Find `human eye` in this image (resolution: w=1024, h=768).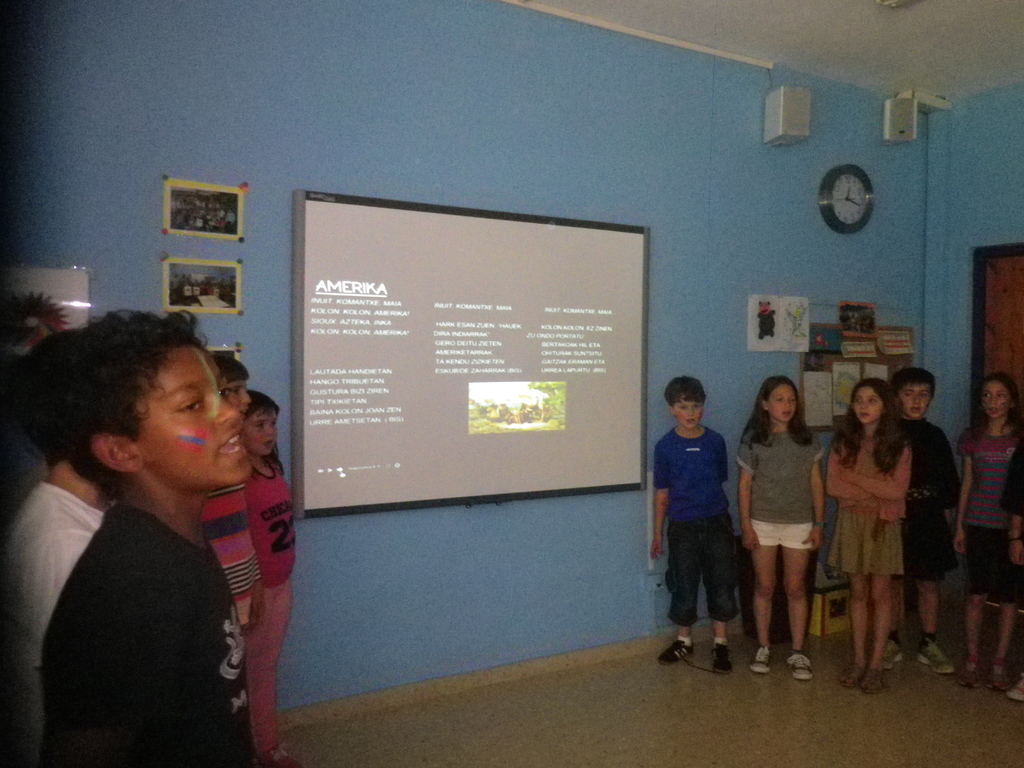
167,391,204,420.
